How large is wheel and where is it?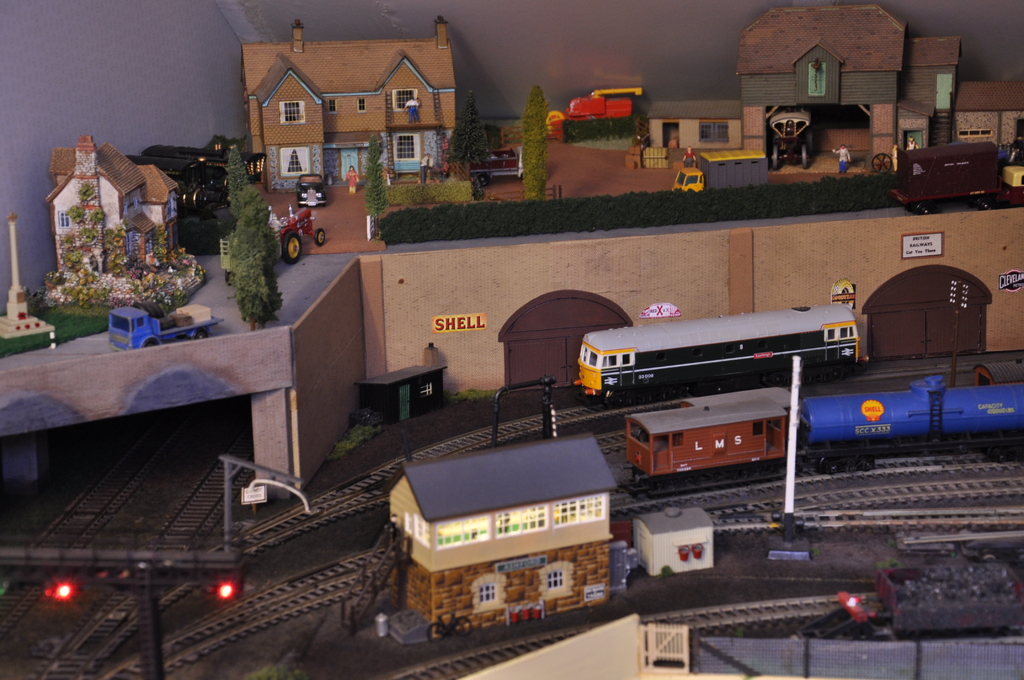
Bounding box: [813,366,827,385].
